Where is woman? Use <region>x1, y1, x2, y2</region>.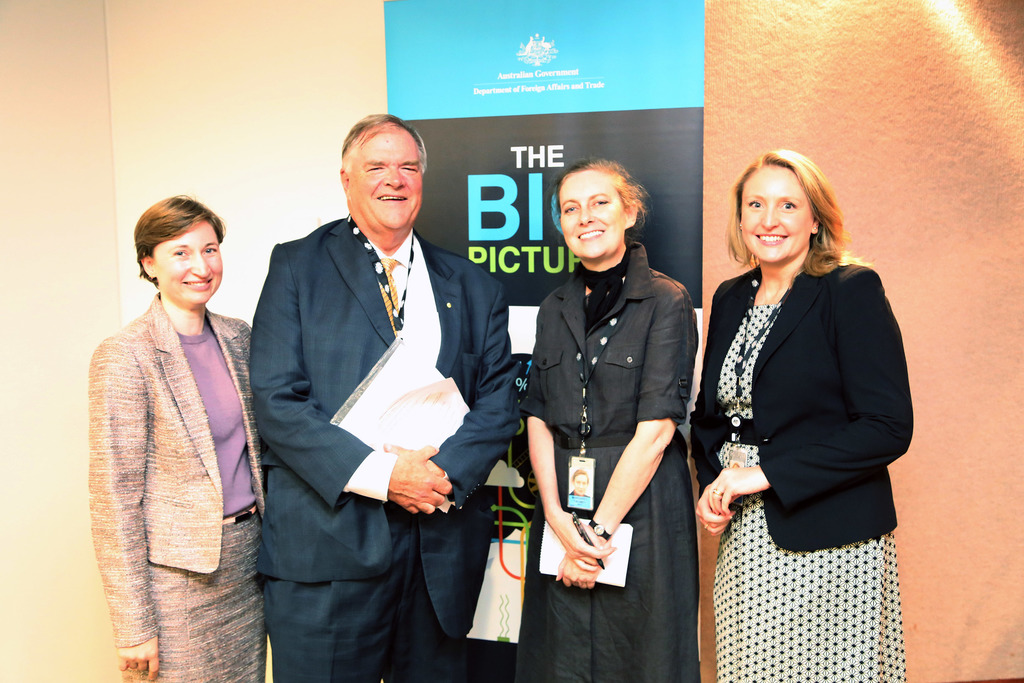
<region>85, 194, 269, 682</region>.
